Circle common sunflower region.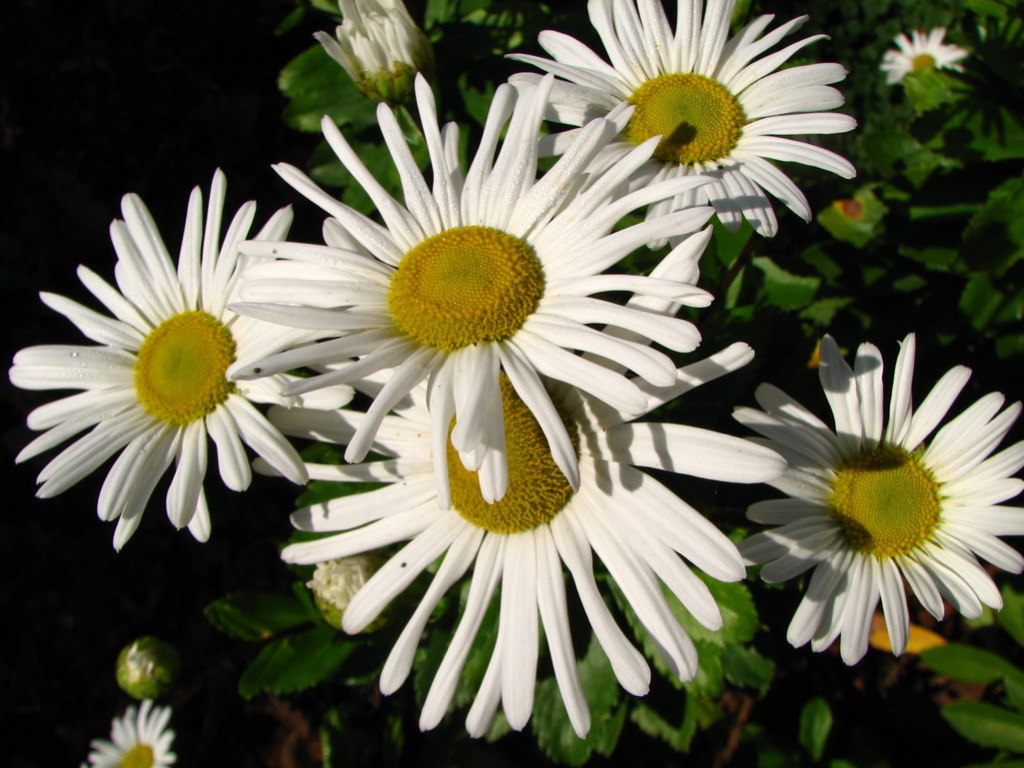
Region: left=268, top=319, right=779, bottom=682.
